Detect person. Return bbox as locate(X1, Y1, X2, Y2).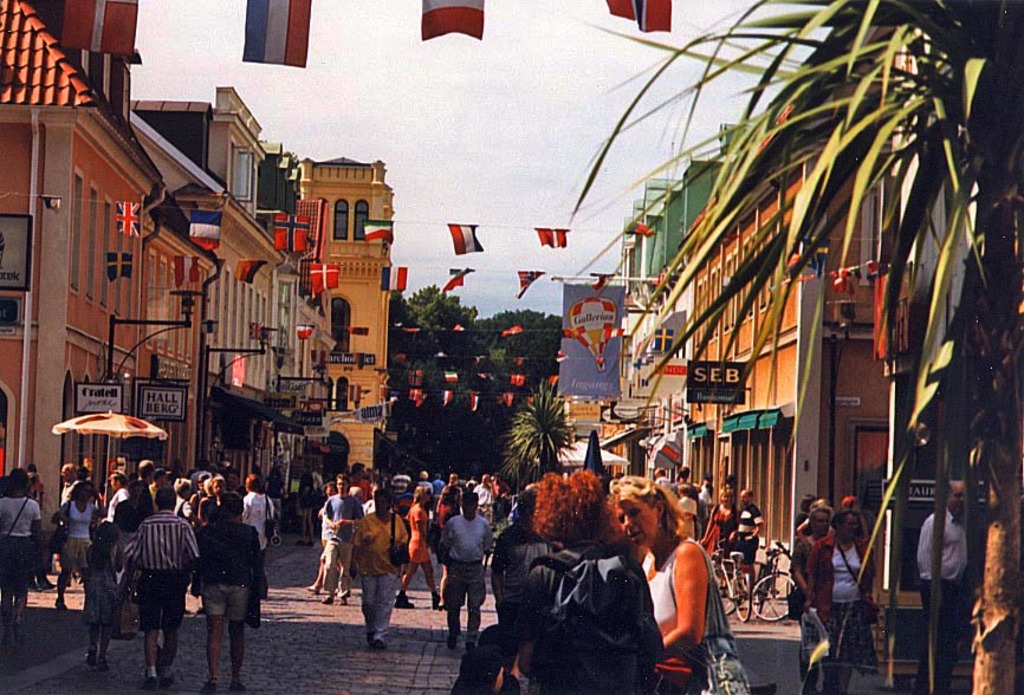
locate(63, 460, 80, 508).
